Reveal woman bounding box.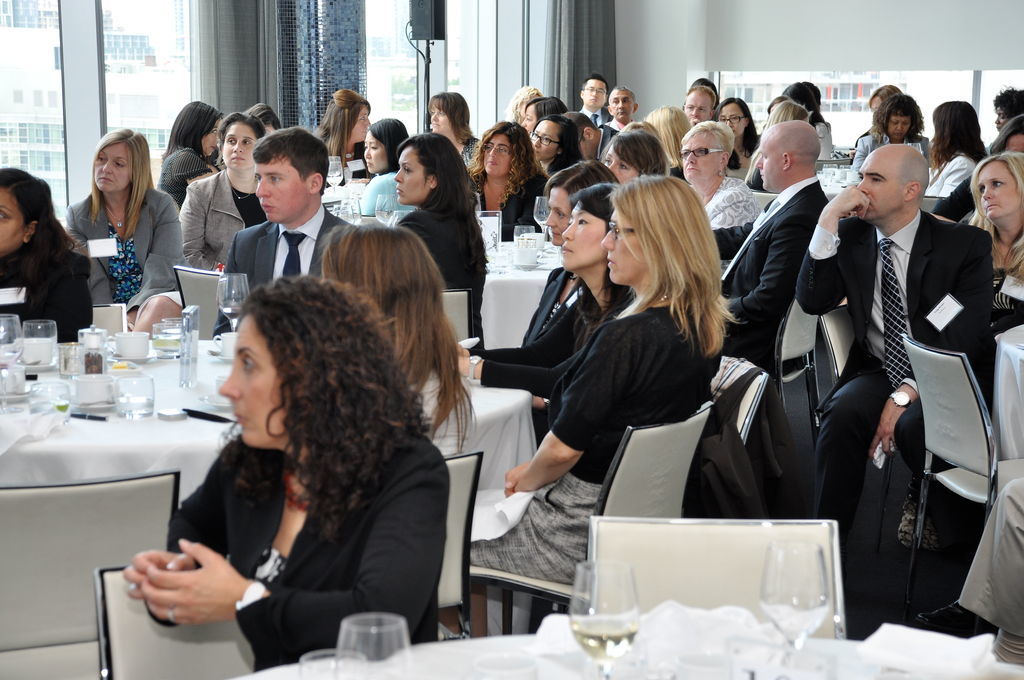
Revealed: region(520, 91, 560, 134).
